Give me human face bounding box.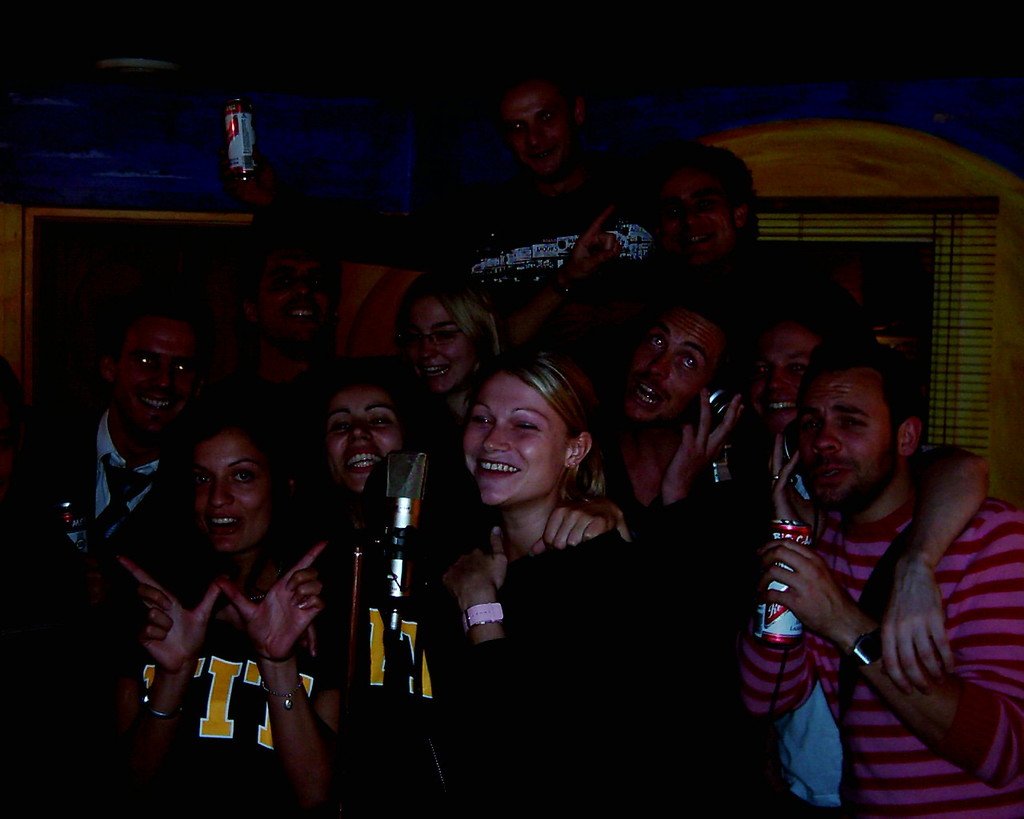
(left=499, top=86, right=569, bottom=175).
